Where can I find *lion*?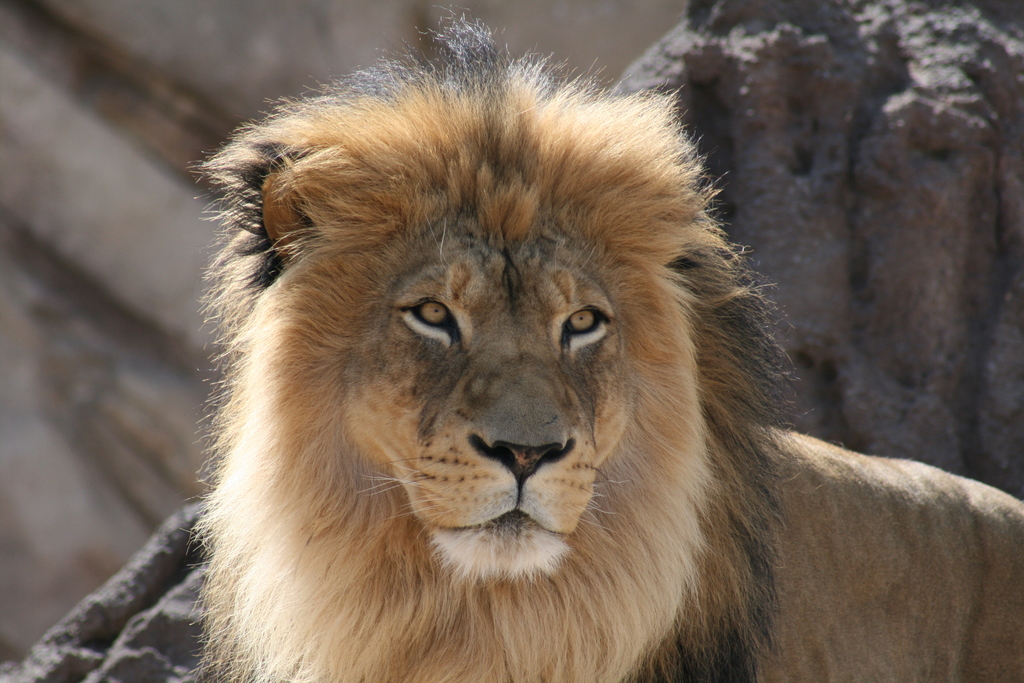
You can find it at bbox=[186, 3, 1023, 682].
